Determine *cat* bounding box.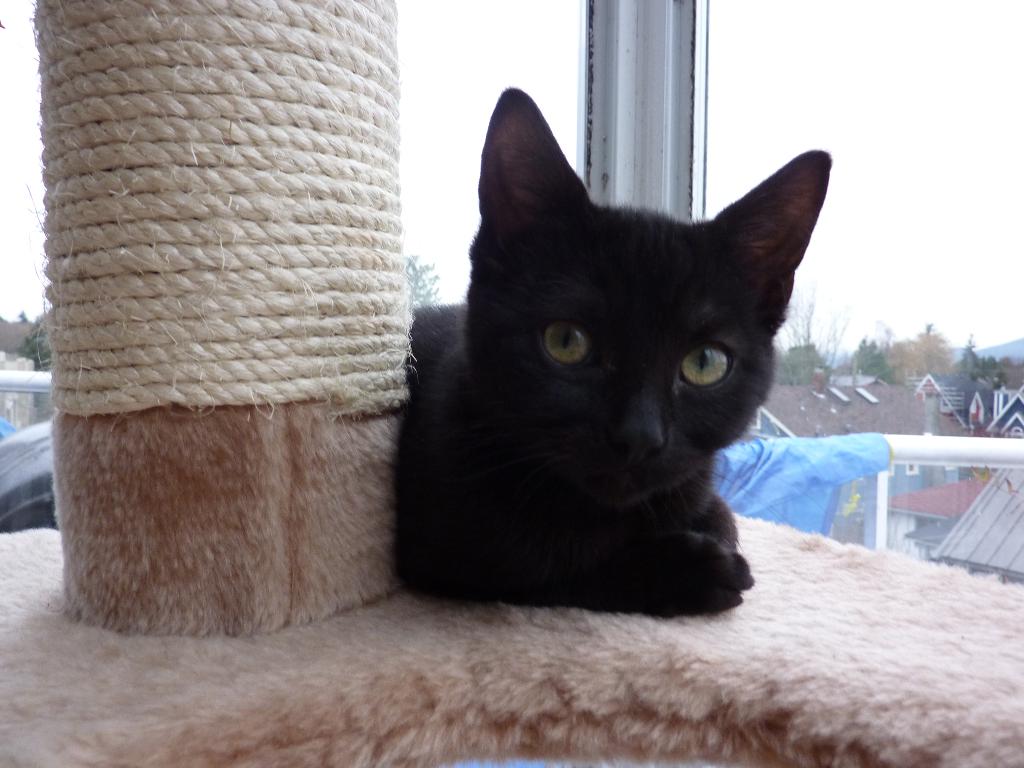
Determined: l=405, t=80, r=842, b=622.
